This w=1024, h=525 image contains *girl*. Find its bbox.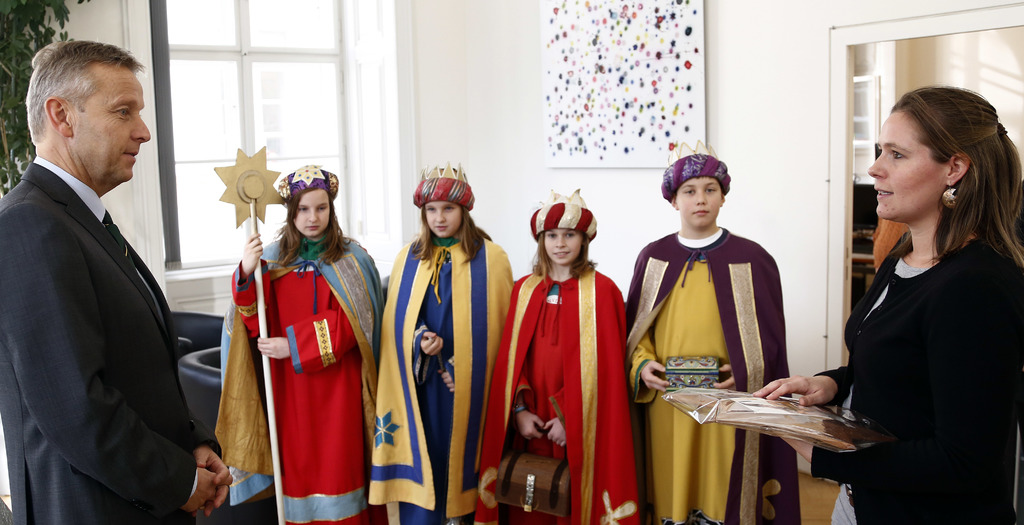
{"left": 368, "top": 160, "right": 516, "bottom": 524}.
